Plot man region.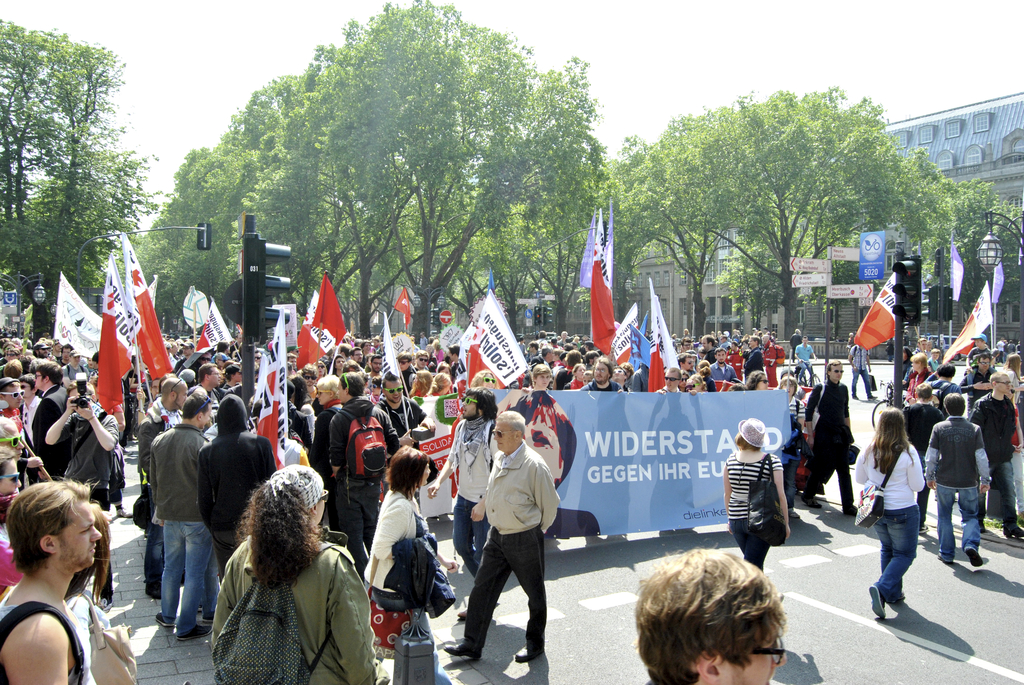
Plotted at rect(648, 556, 789, 684).
